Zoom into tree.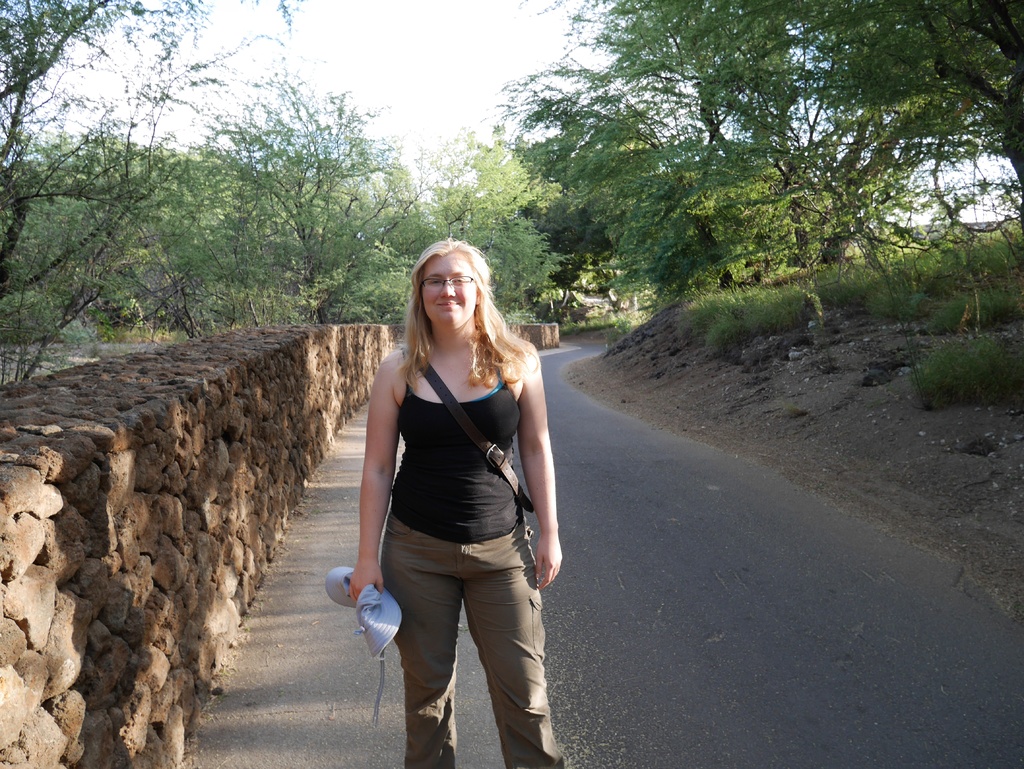
Zoom target: (left=129, top=47, right=500, bottom=339).
